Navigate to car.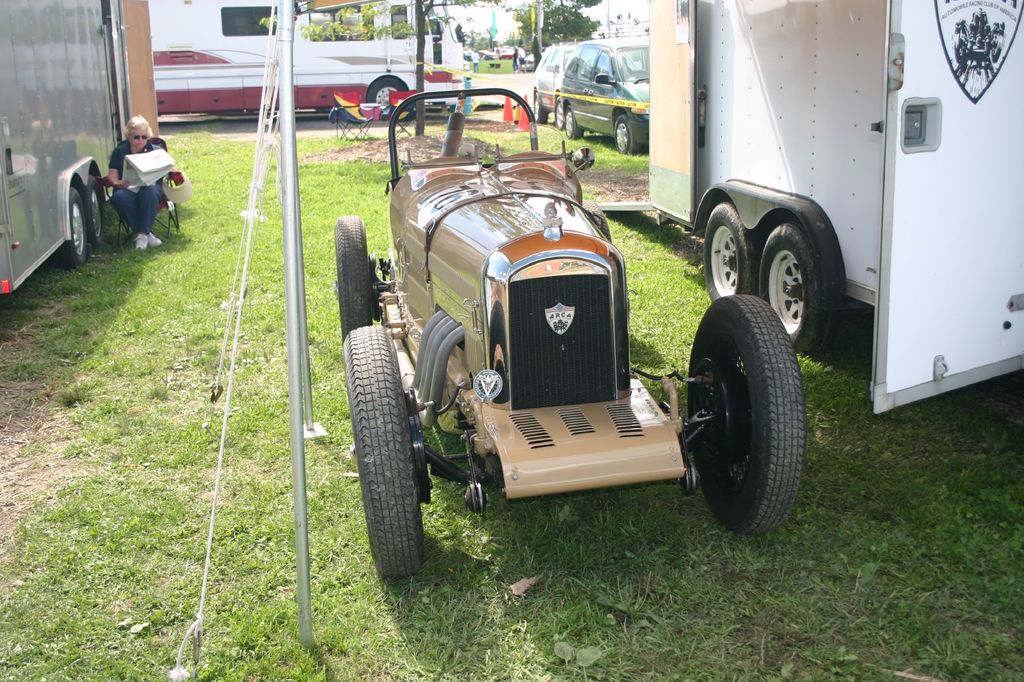
Navigation target: [left=499, top=46, right=515, bottom=59].
